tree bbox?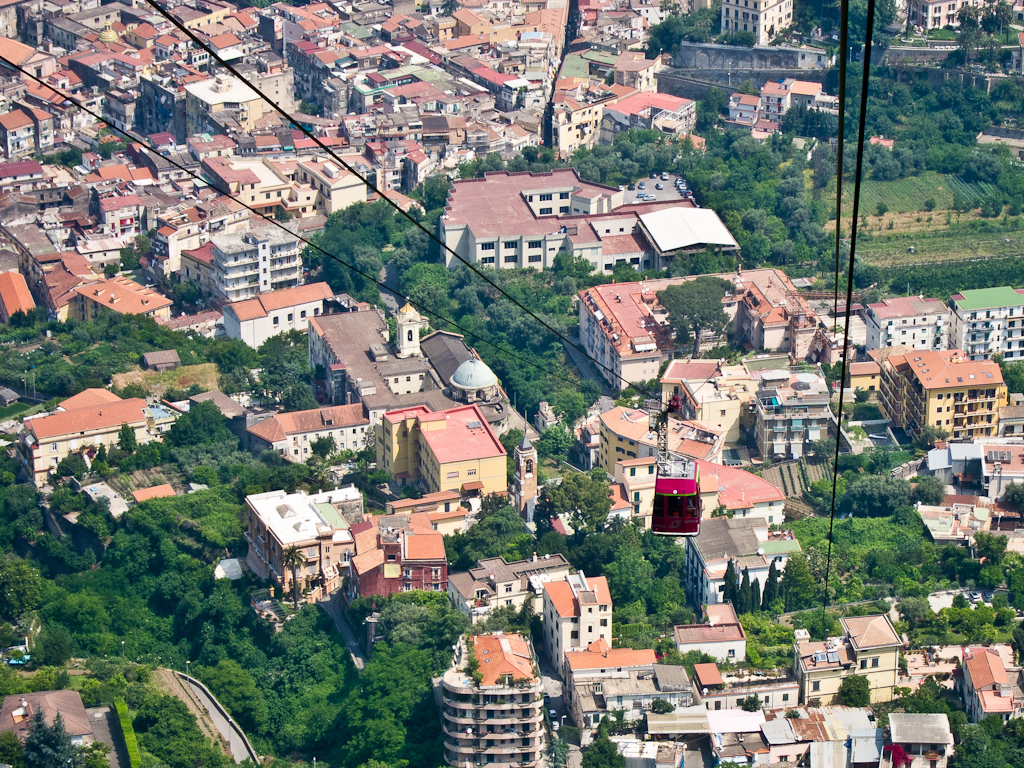
detection(950, 0, 977, 31)
